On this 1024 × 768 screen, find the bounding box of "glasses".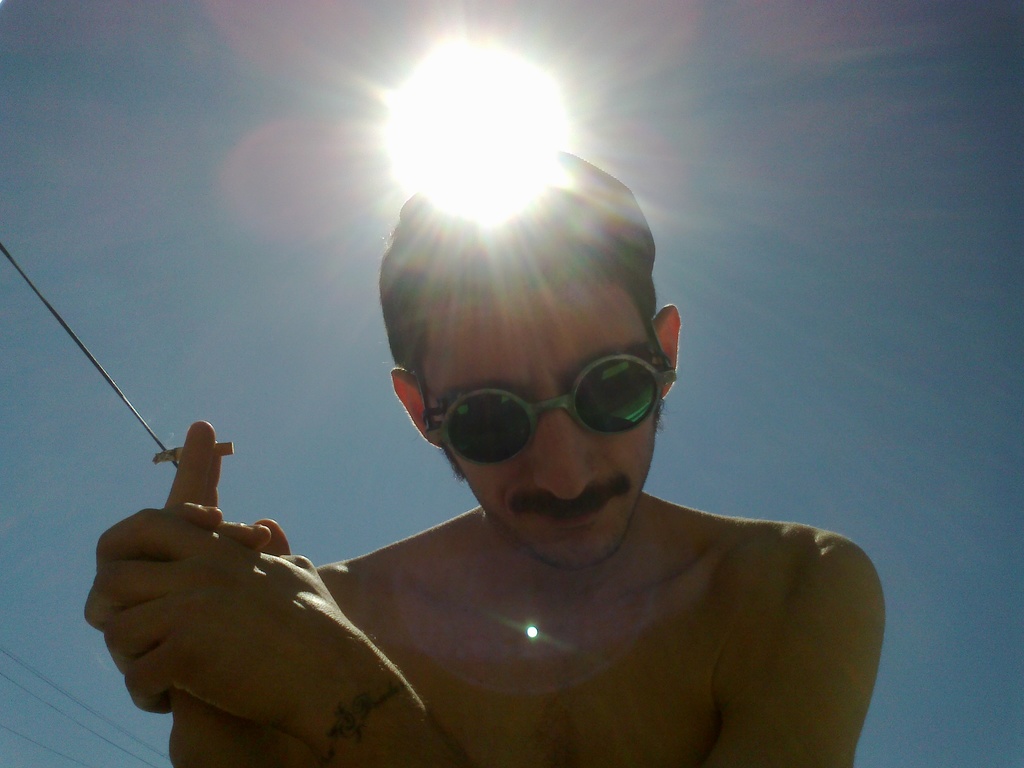
Bounding box: 424,321,678,465.
